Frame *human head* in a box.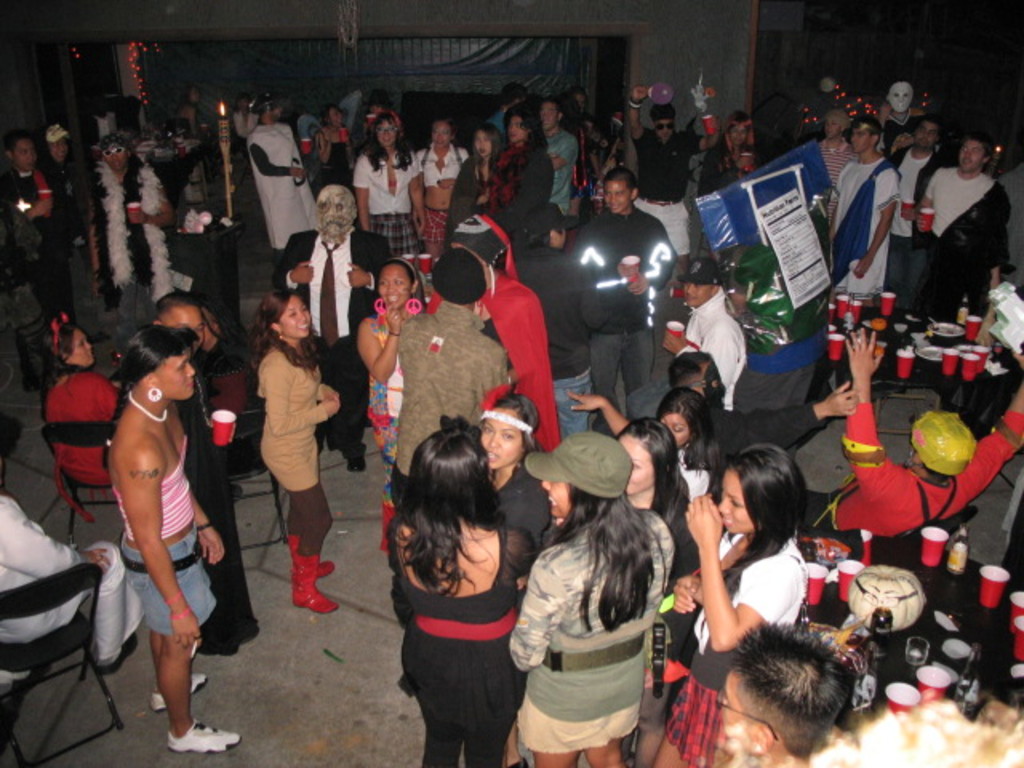
[474,123,498,160].
